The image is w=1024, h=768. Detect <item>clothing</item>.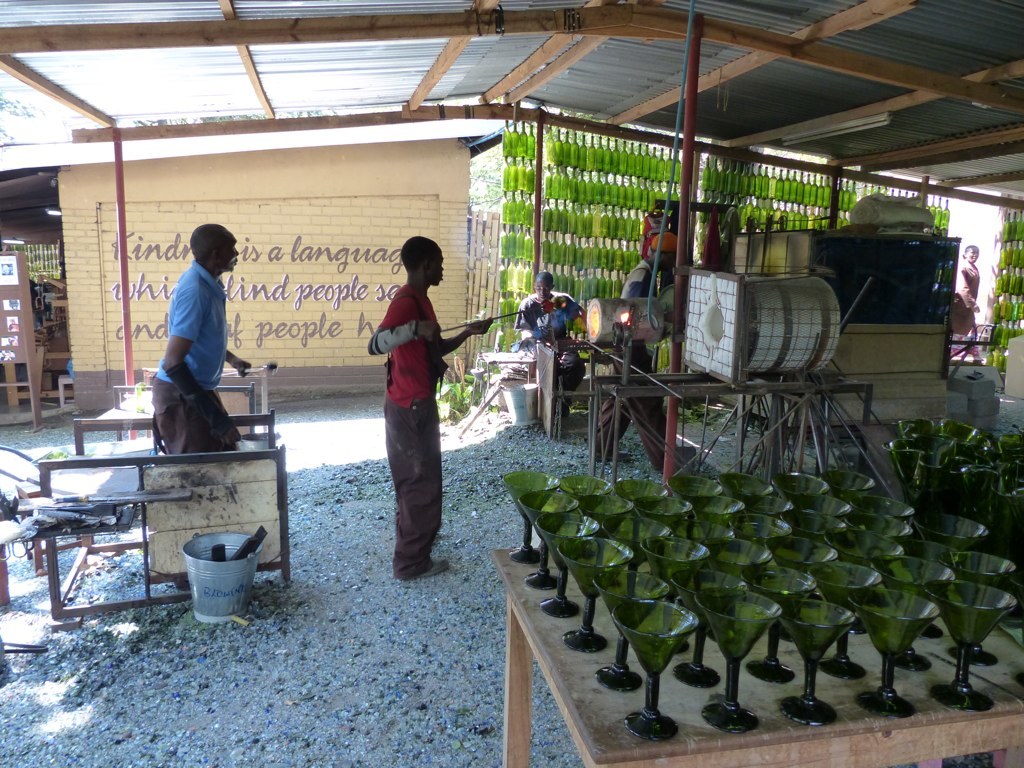
Detection: {"left": 138, "top": 217, "right": 238, "bottom": 466}.
